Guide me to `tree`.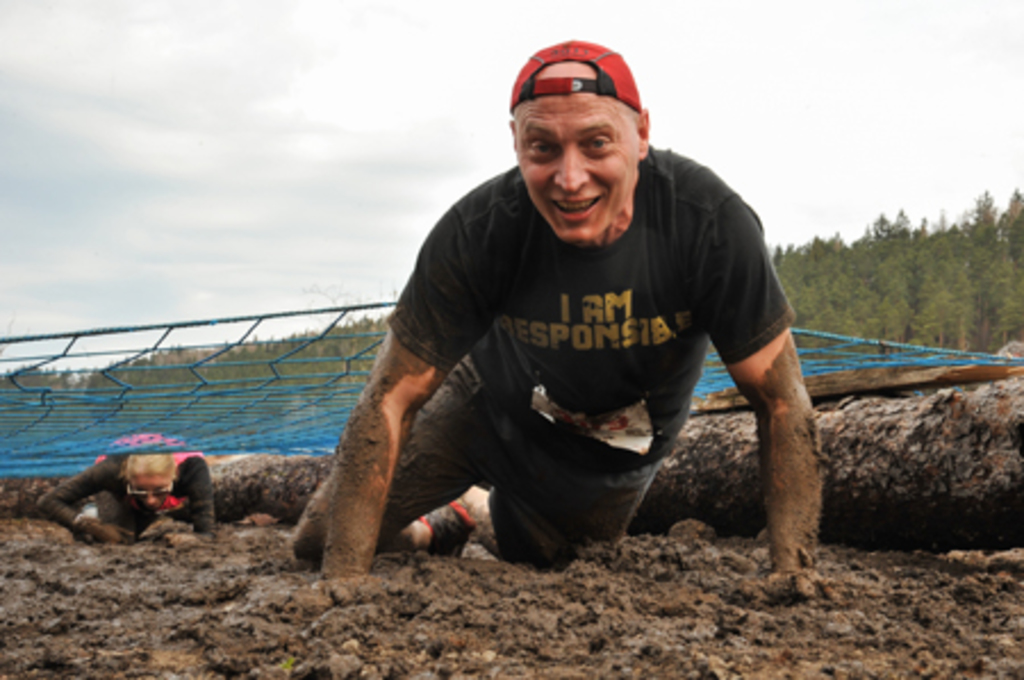
Guidance: (951,193,1022,343).
